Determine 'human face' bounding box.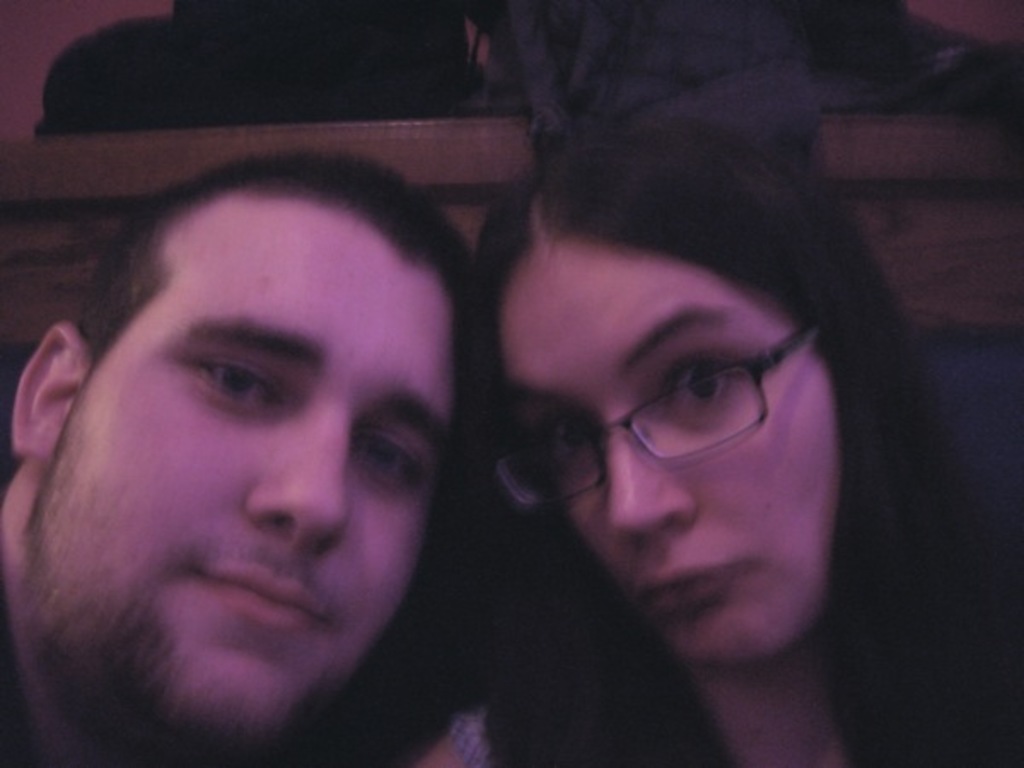
Determined: [505, 239, 841, 662].
